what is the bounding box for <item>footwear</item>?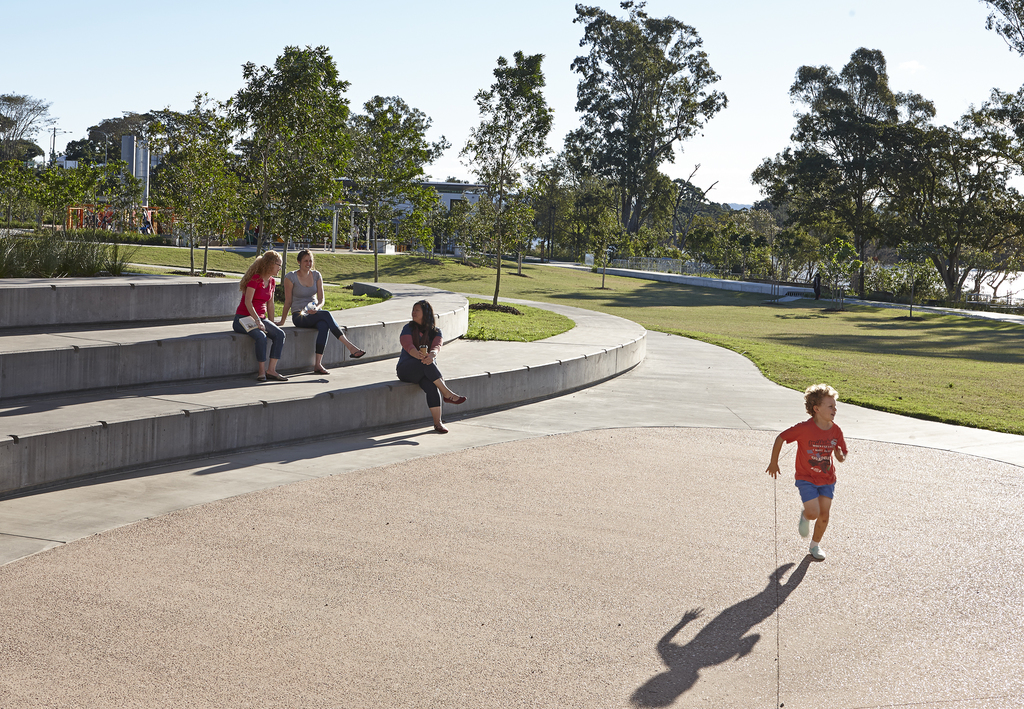
box(796, 514, 815, 537).
